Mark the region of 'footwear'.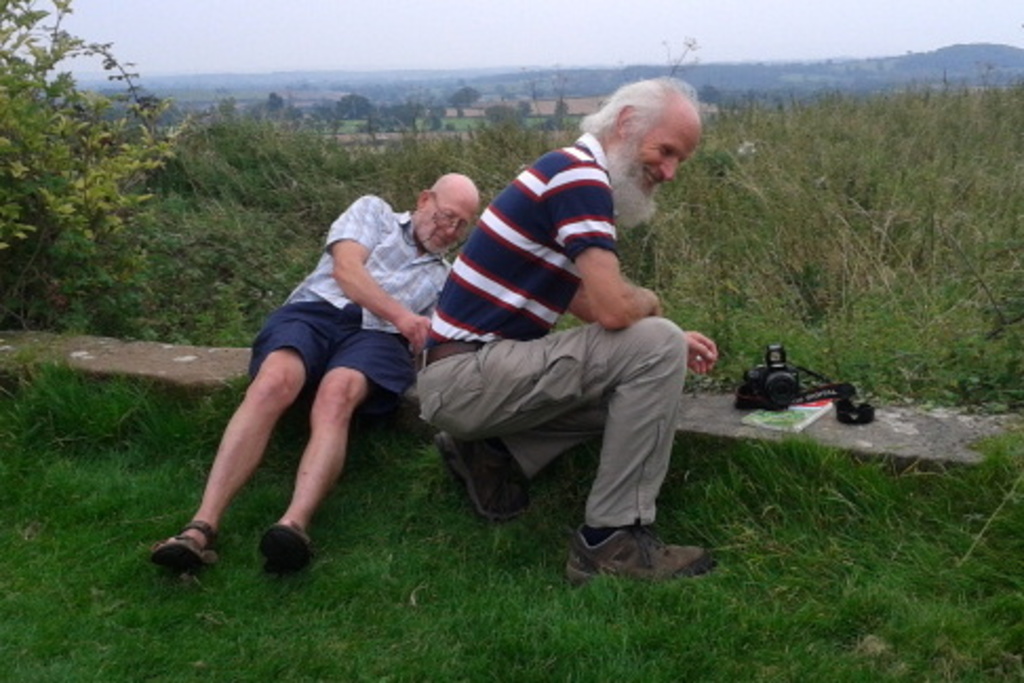
Region: <bbox>428, 426, 523, 525</bbox>.
